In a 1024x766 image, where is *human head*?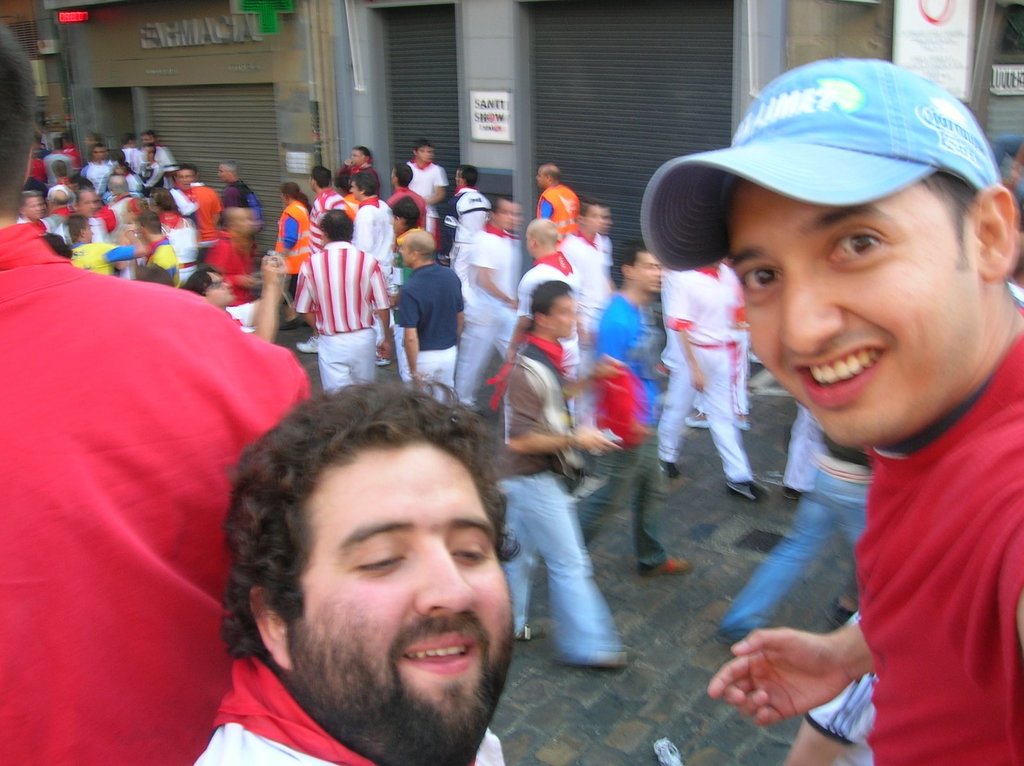
397,230,444,266.
